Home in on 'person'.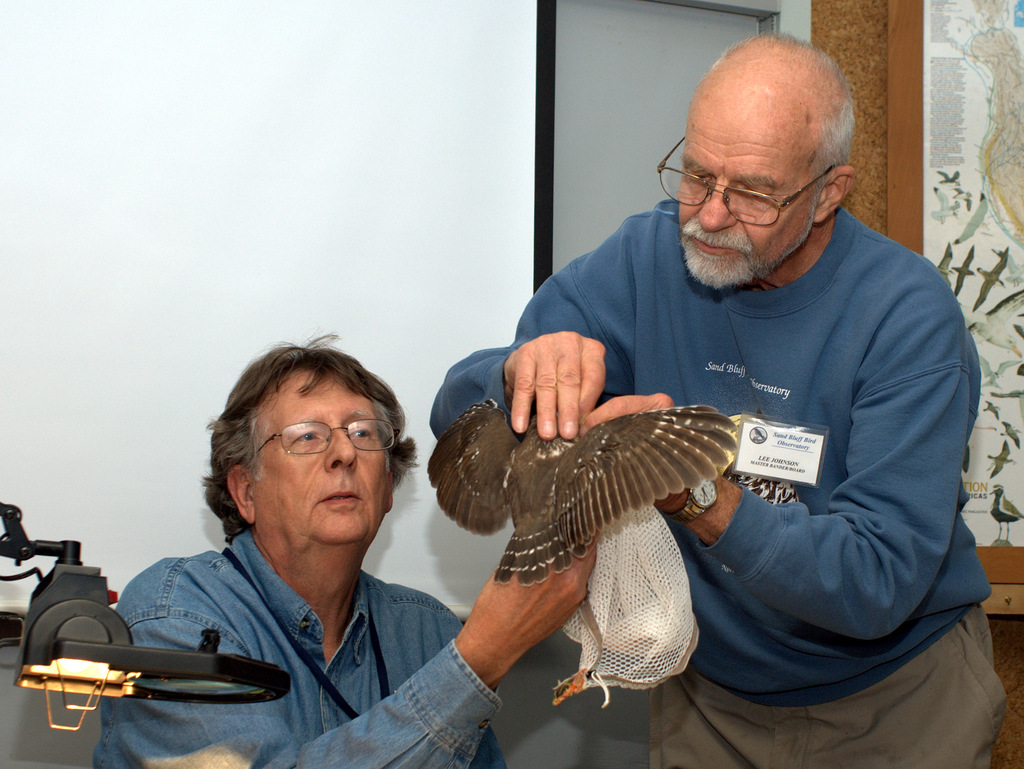
Homed in at {"left": 95, "top": 334, "right": 603, "bottom": 768}.
